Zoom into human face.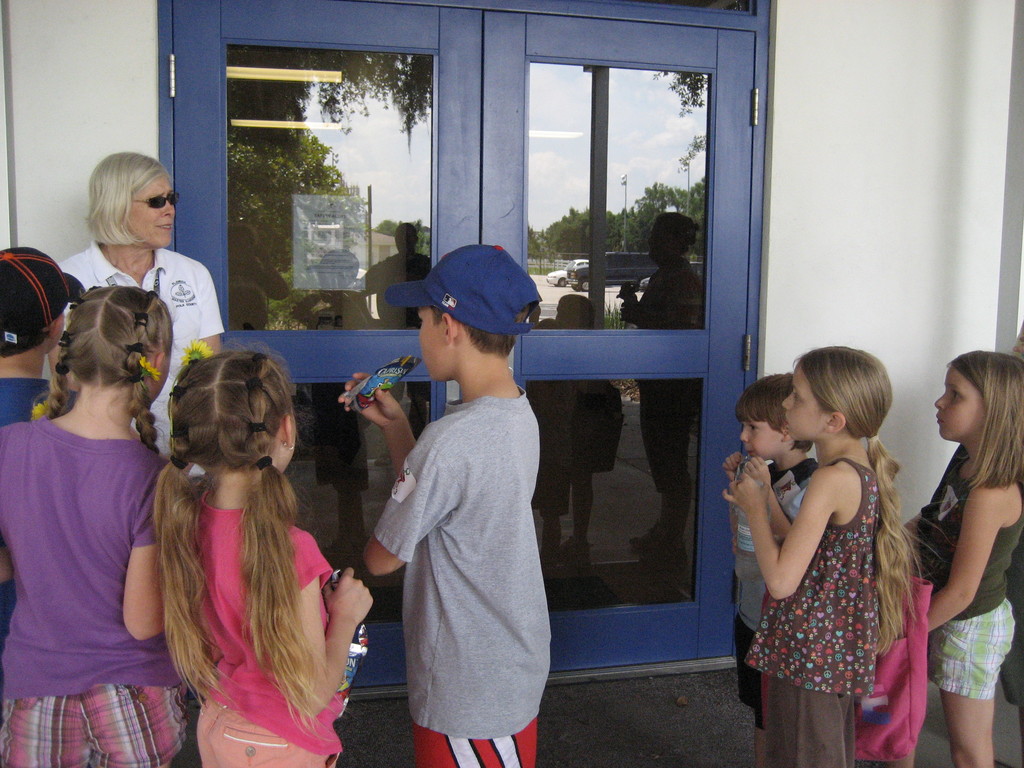
Zoom target: Rect(127, 180, 181, 244).
